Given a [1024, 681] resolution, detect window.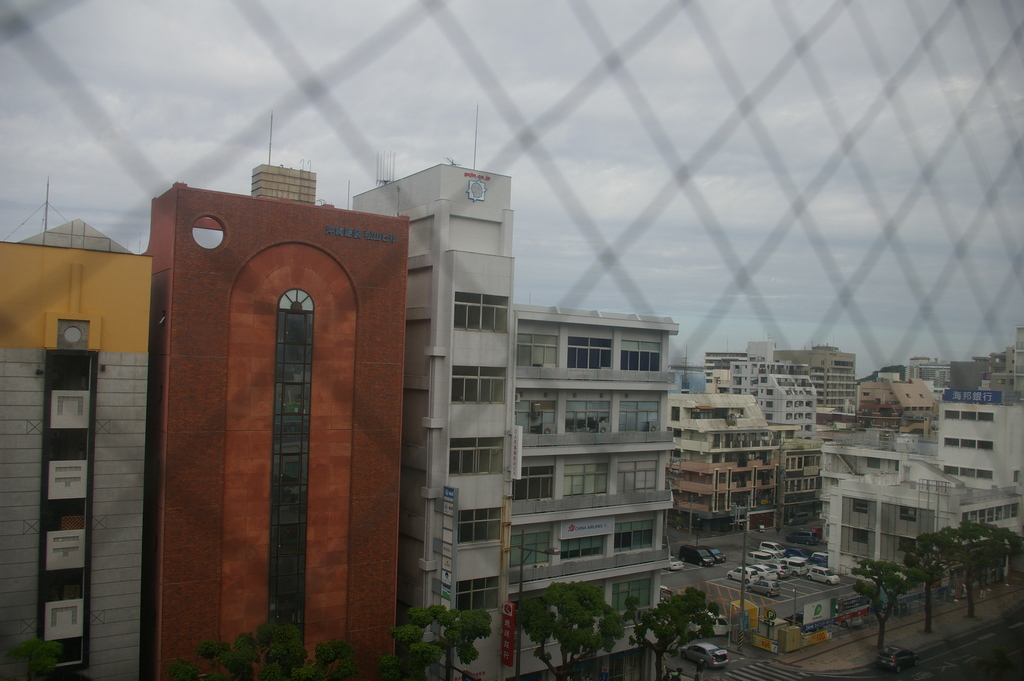
<box>454,292,511,334</box>.
